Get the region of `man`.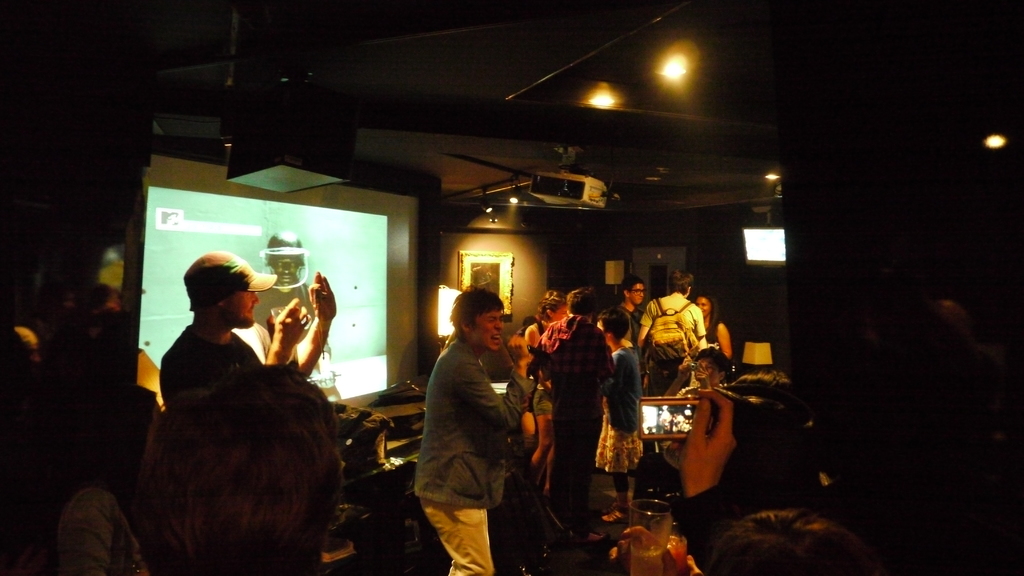
<box>527,285,616,543</box>.
